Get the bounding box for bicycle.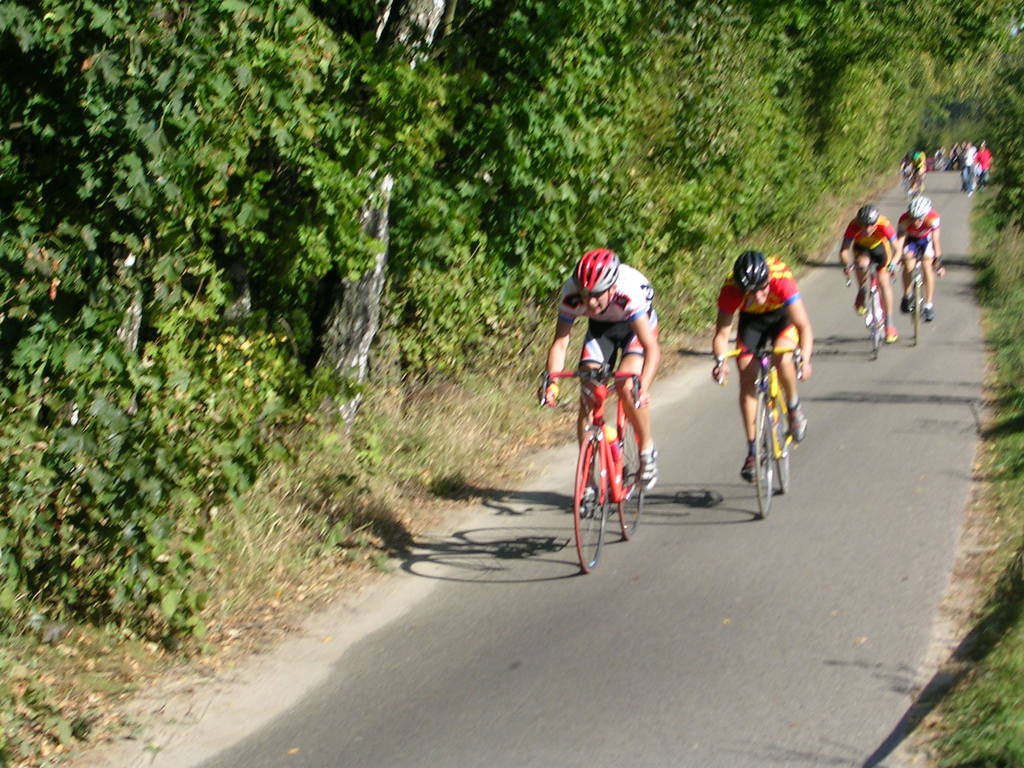
l=900, t=244, r=941, b=346.
